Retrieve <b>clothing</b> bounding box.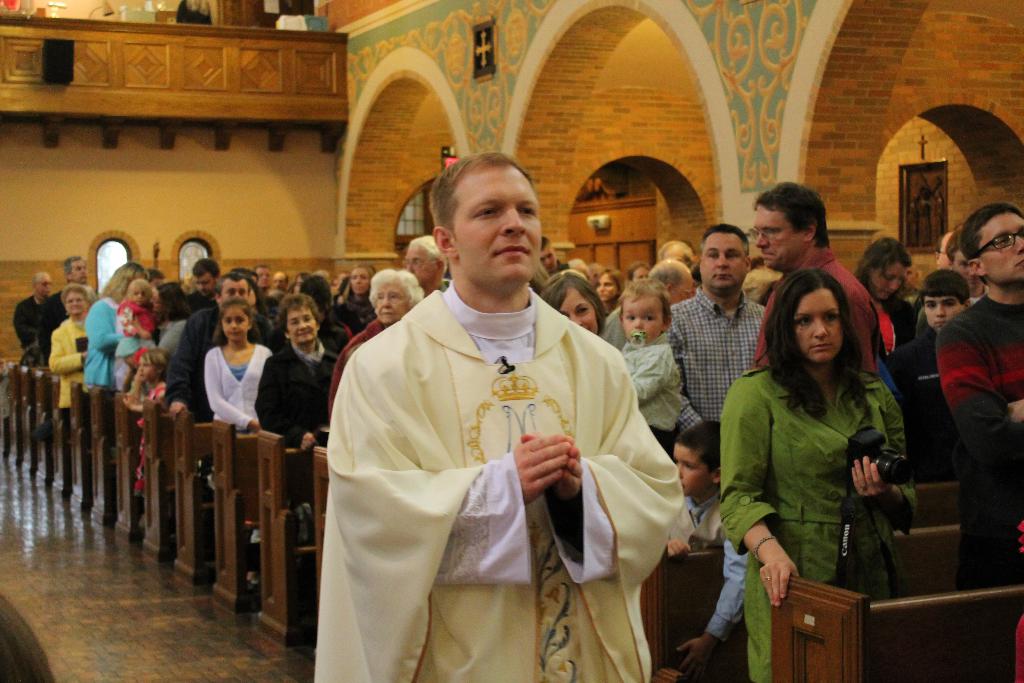
Bounding box: bbox(678, 483, 726, 547).
